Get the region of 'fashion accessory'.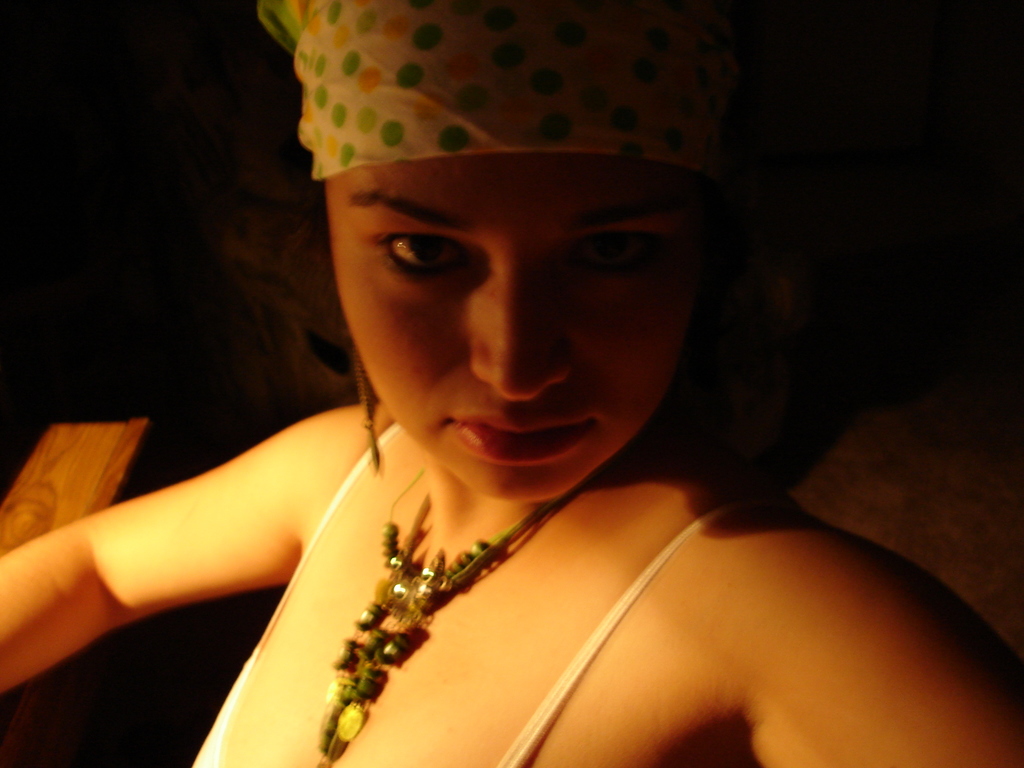
(x1=348, y1=343, x2=384, y2=481).
